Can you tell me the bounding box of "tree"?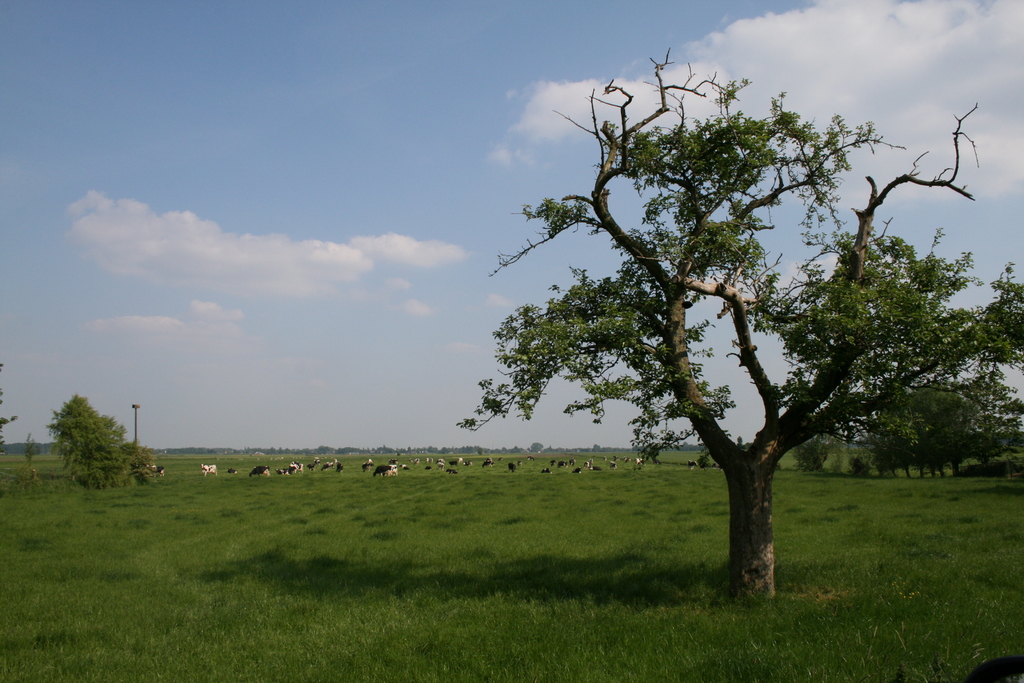
crop(0, 354, 14, 439).
